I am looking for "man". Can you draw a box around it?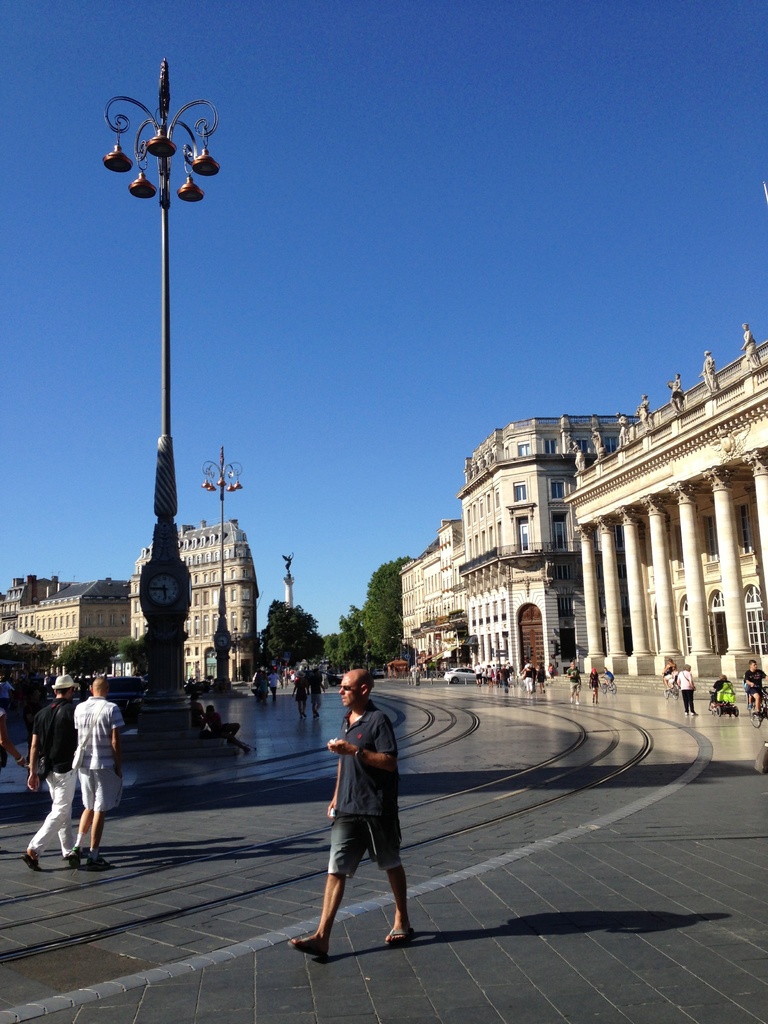
Sure, the bounding box is region(565, 660, 581, 705).
